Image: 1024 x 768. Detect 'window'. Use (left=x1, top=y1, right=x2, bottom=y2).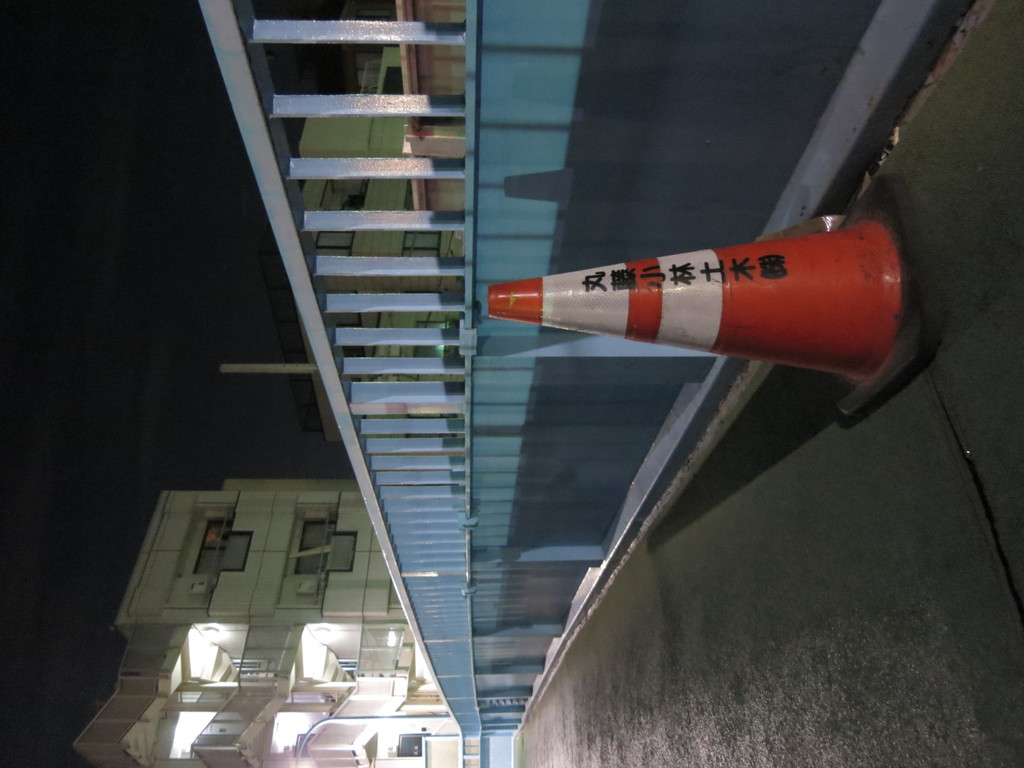
(left=396, top=731, right=427, bottom=753).
